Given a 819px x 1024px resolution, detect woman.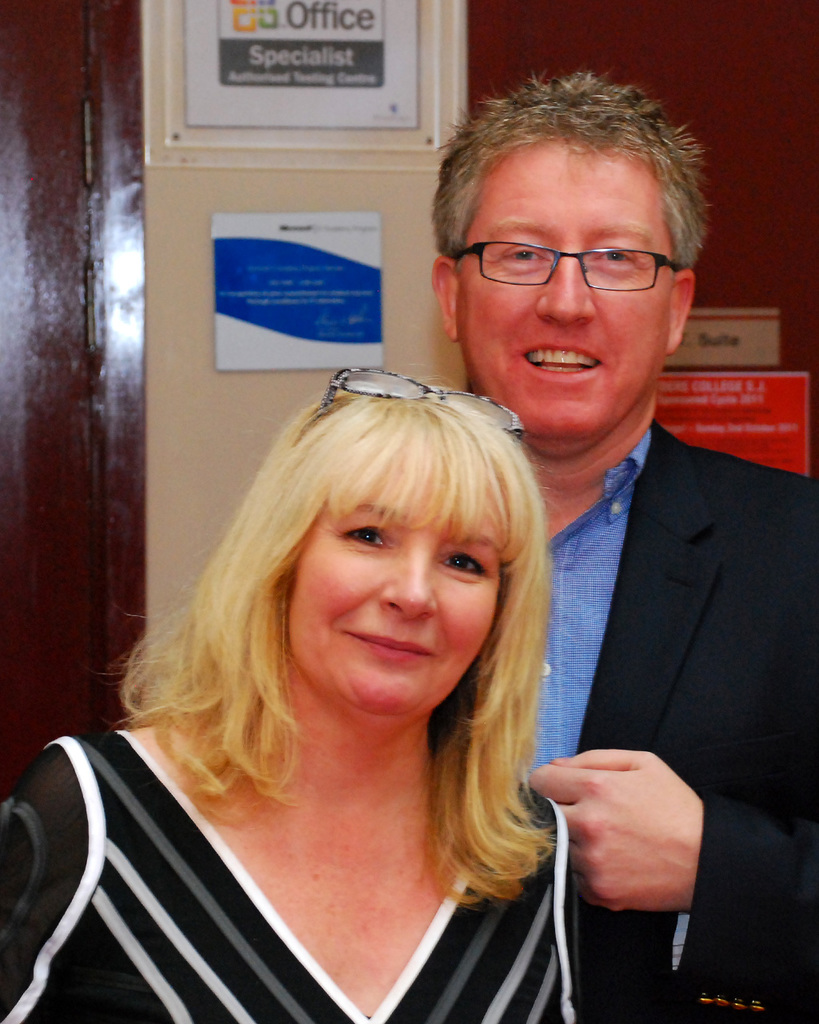
region(22, 326, 655, 1012).
